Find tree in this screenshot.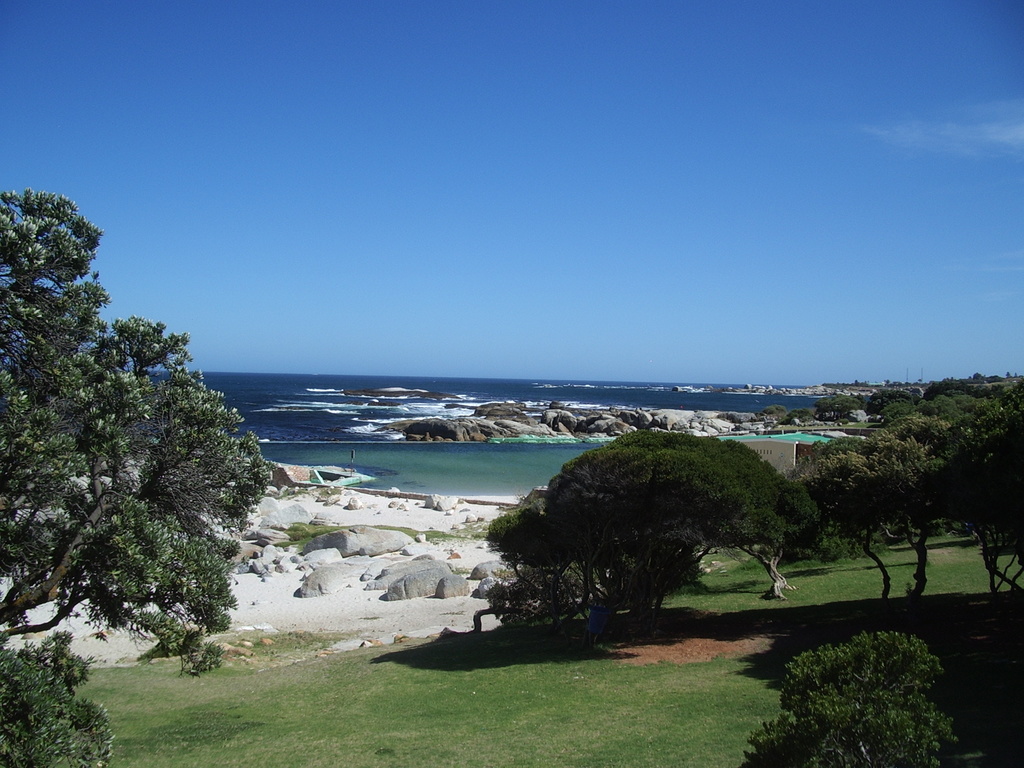
The bounding box for tree is crop(468, 417, 794, 638).
